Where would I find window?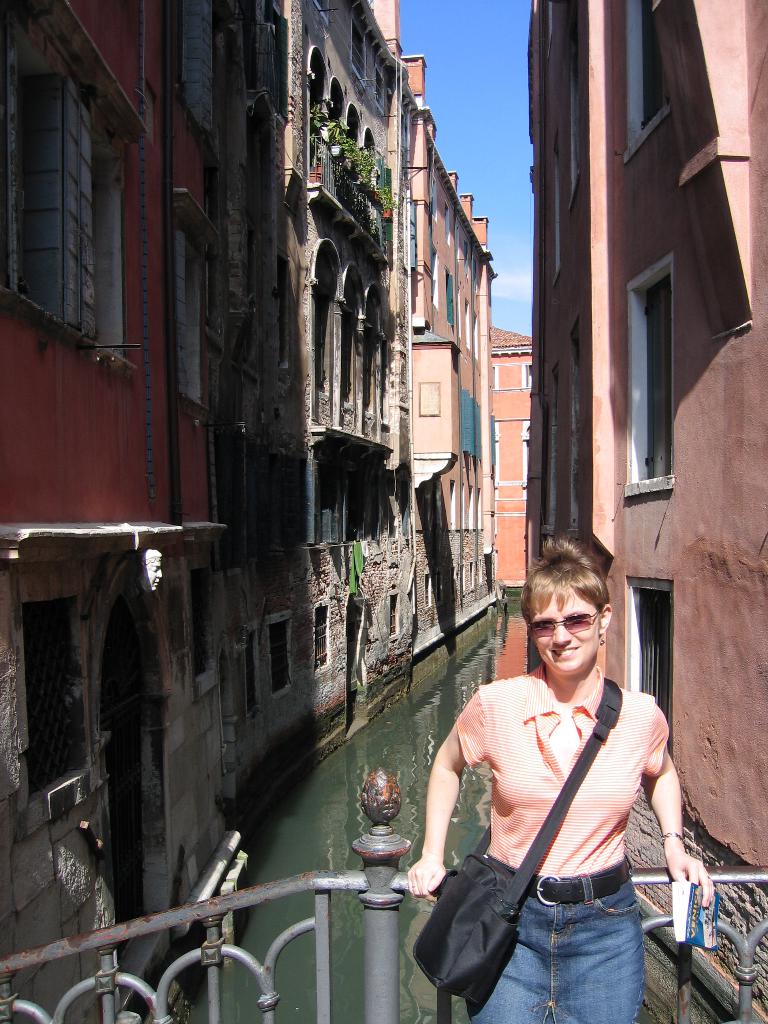
At bbox(268, 620, 292, 694).
